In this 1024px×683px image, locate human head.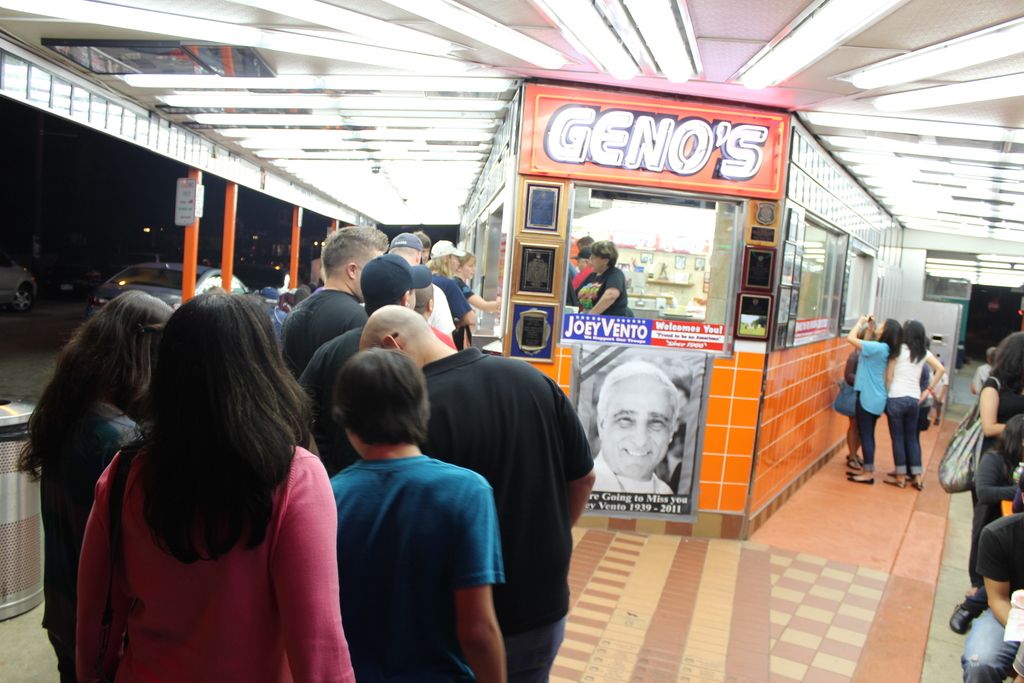
Bounding box: detection(70, 291, 184, 420).
